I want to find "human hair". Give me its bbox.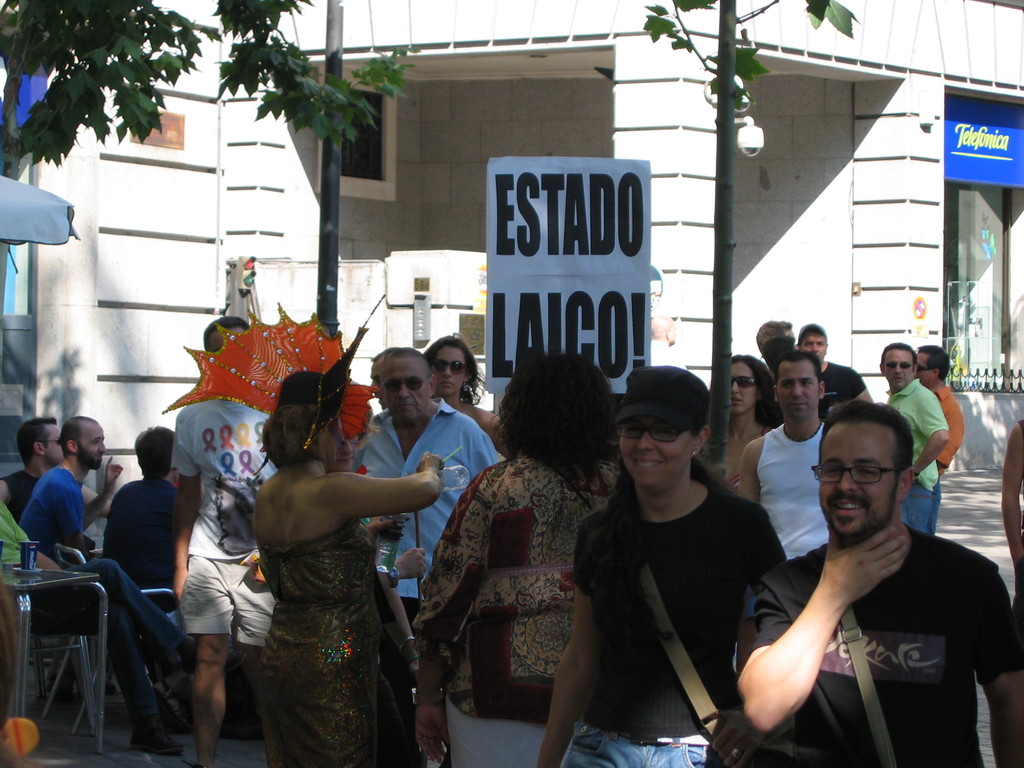
795/318/826/351.
